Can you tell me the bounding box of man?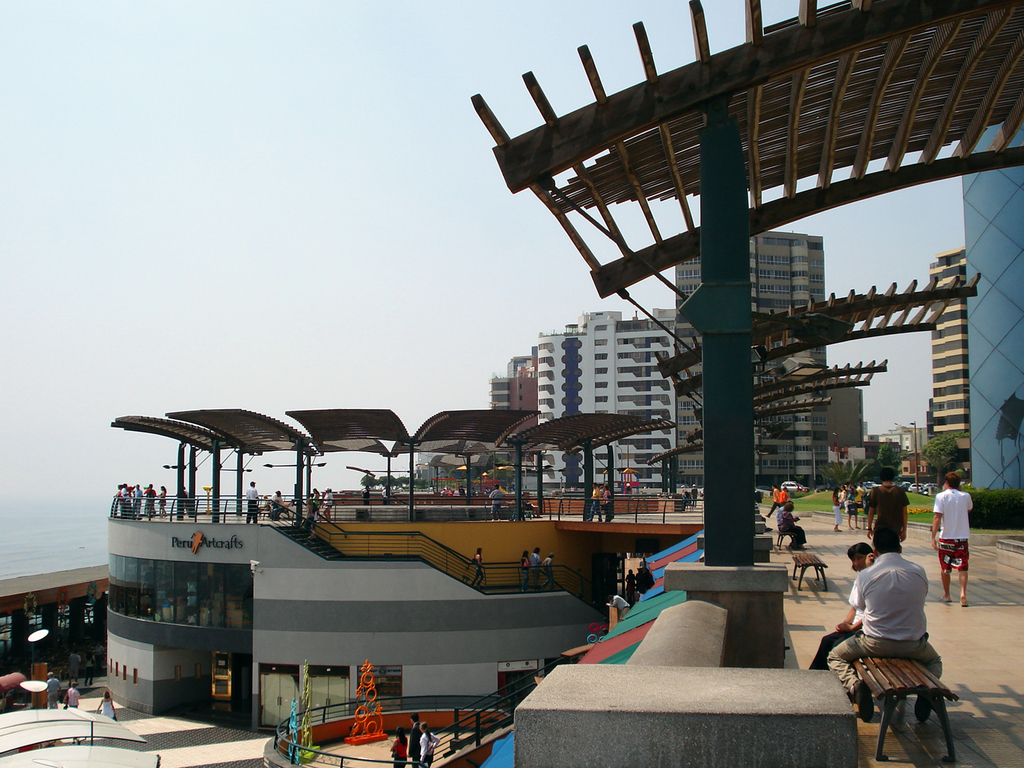
853, 480, 867, 502.
